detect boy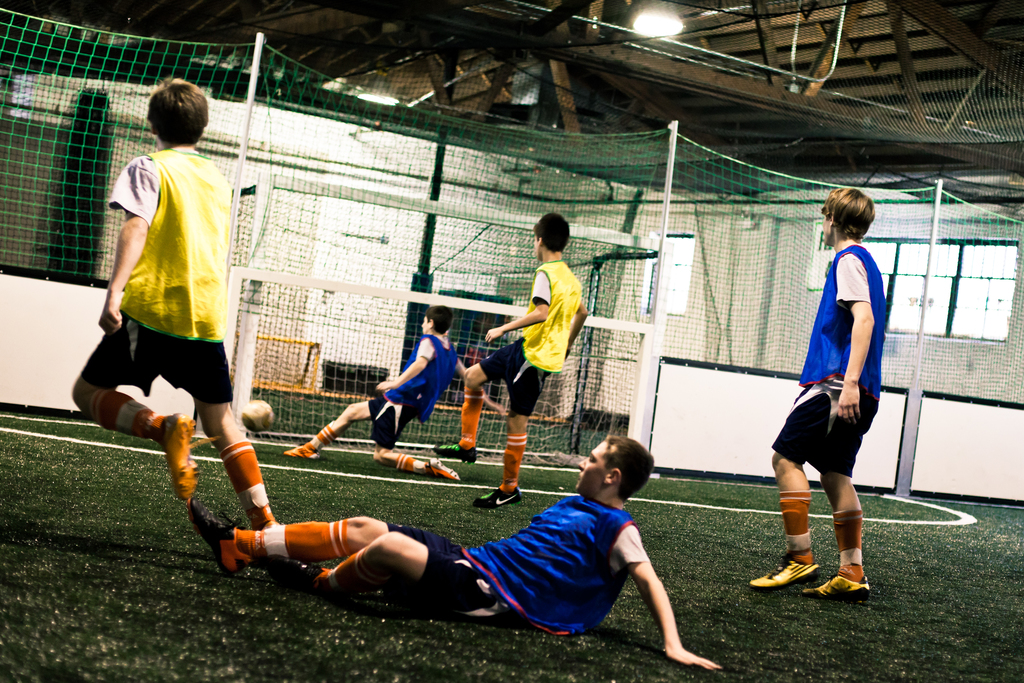
l=73, t=88, r=291, b=560
